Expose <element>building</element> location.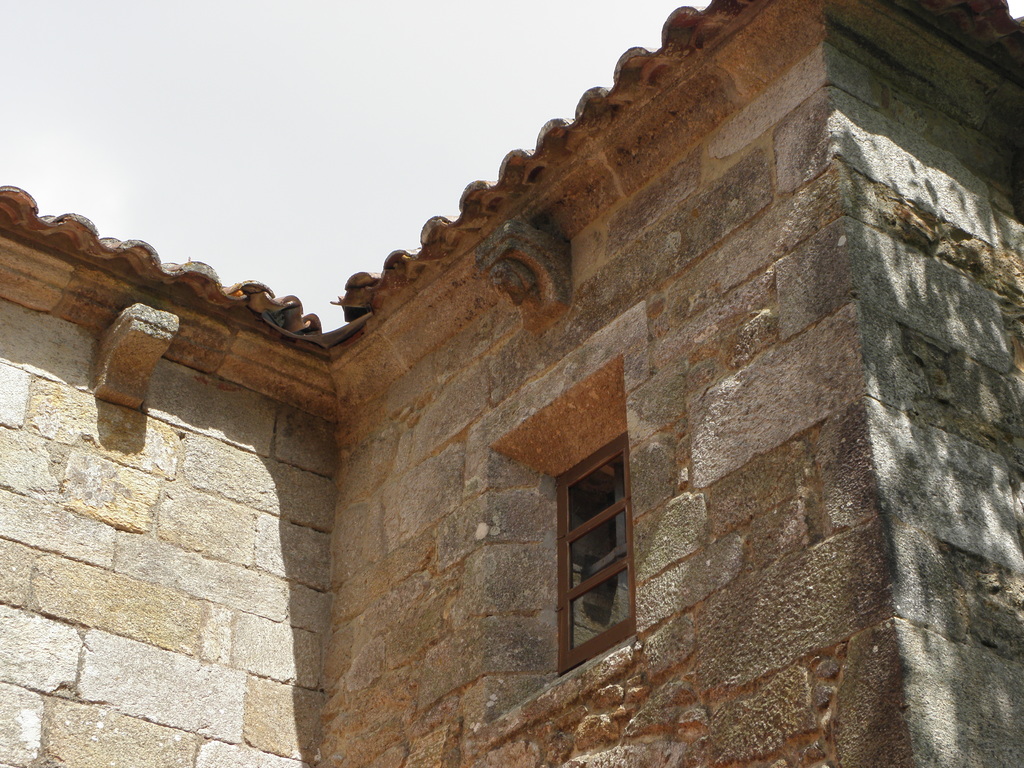
Exposed at 0:0:1023:767.
